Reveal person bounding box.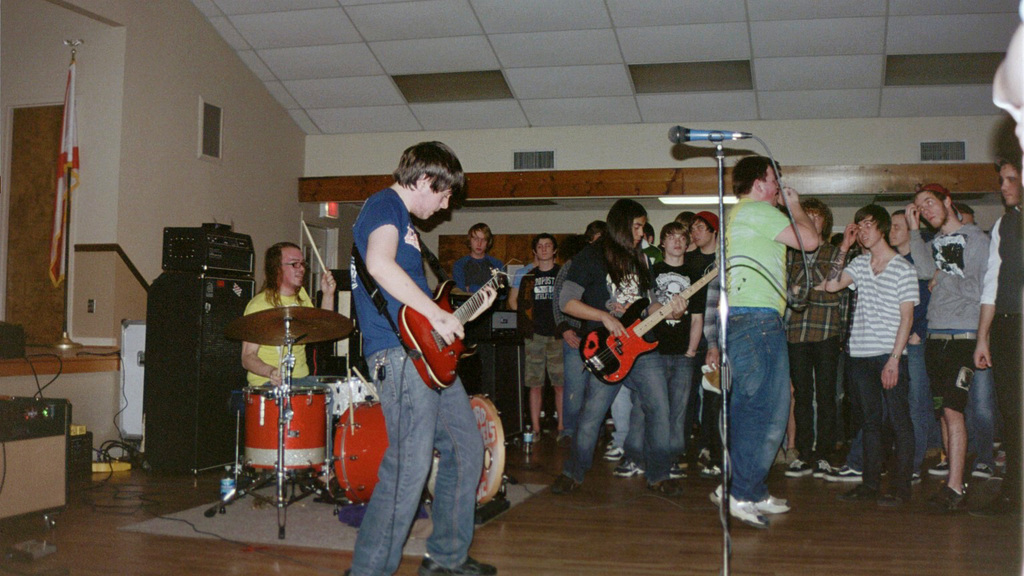
Revealed: rect(721, 150, 821, 522).
